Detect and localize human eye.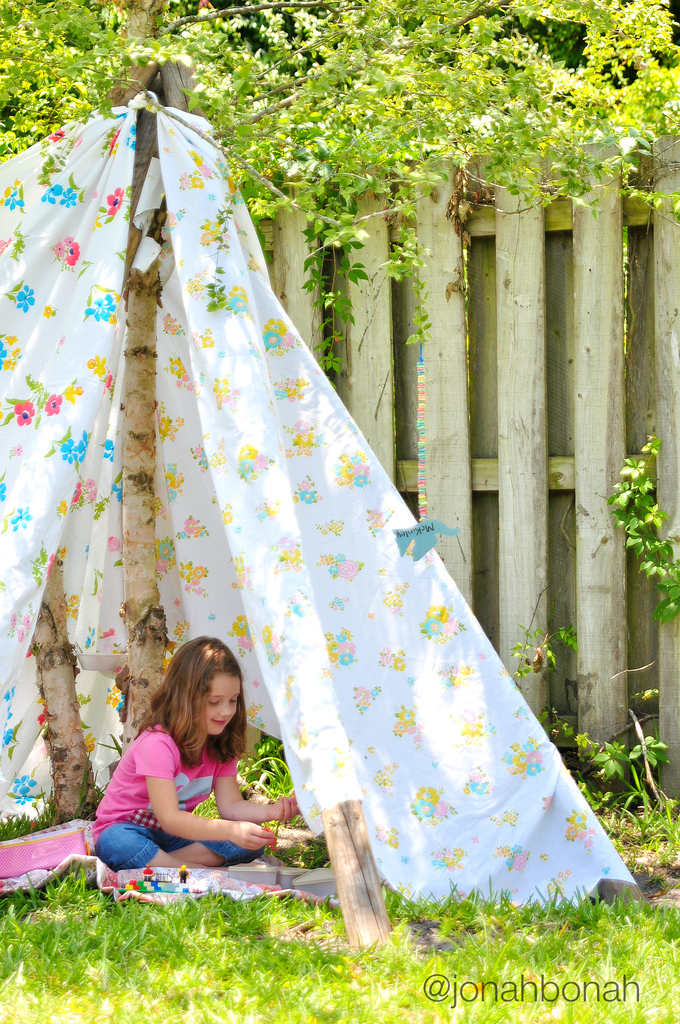
Localized at 207/698/221/703.
